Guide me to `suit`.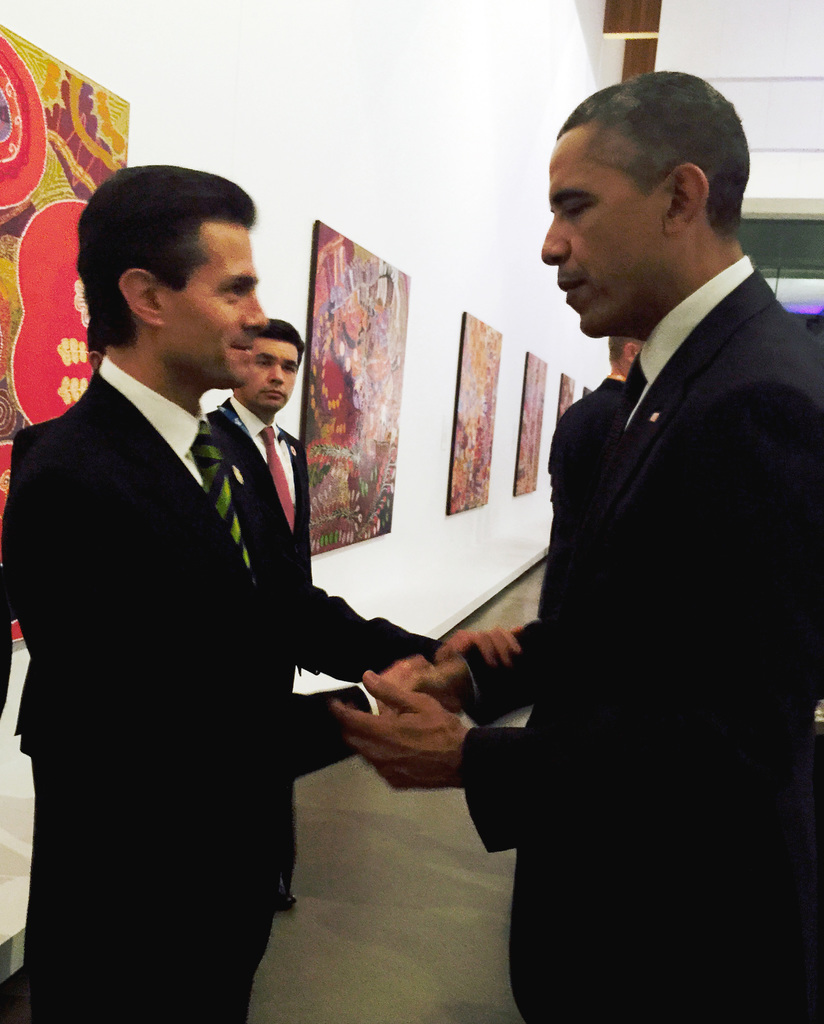
Guidance: select_region(459, 248, 823, 1023).
